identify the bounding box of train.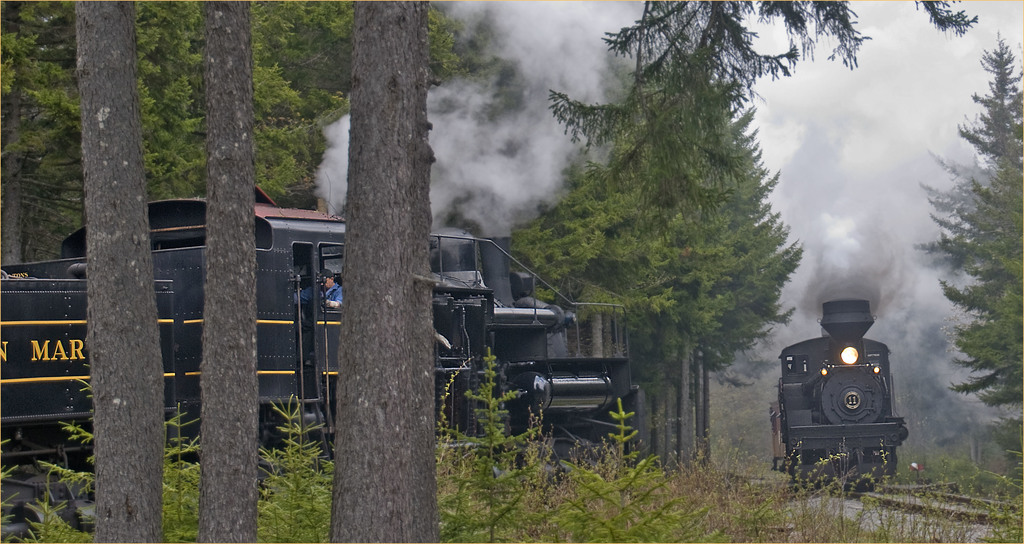
bbox=[0, 182, 643, 508].
